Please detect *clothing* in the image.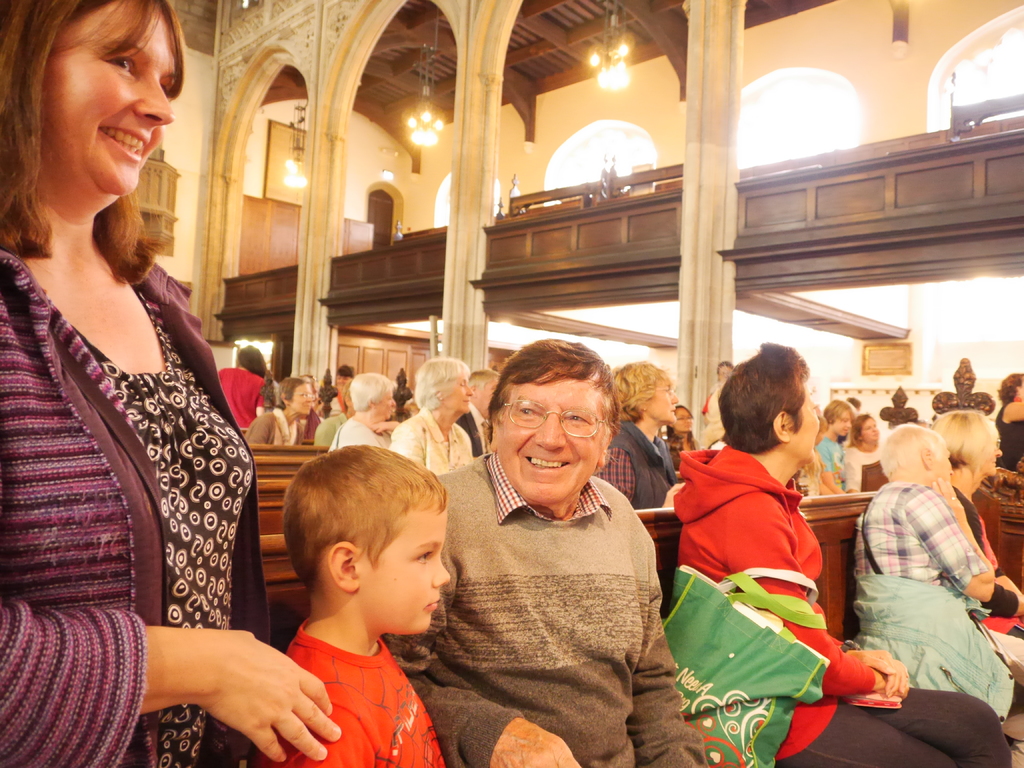
locate(668, 430, 1023, 767).
